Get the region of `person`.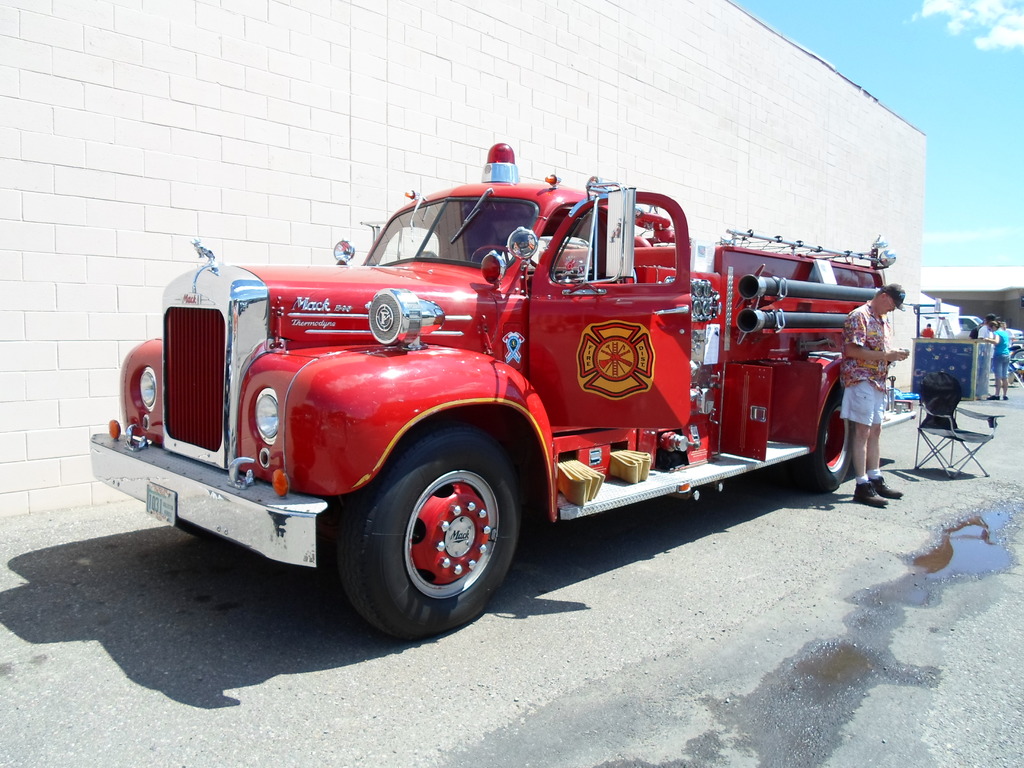
l=975, t=316, r=998, b=405.
